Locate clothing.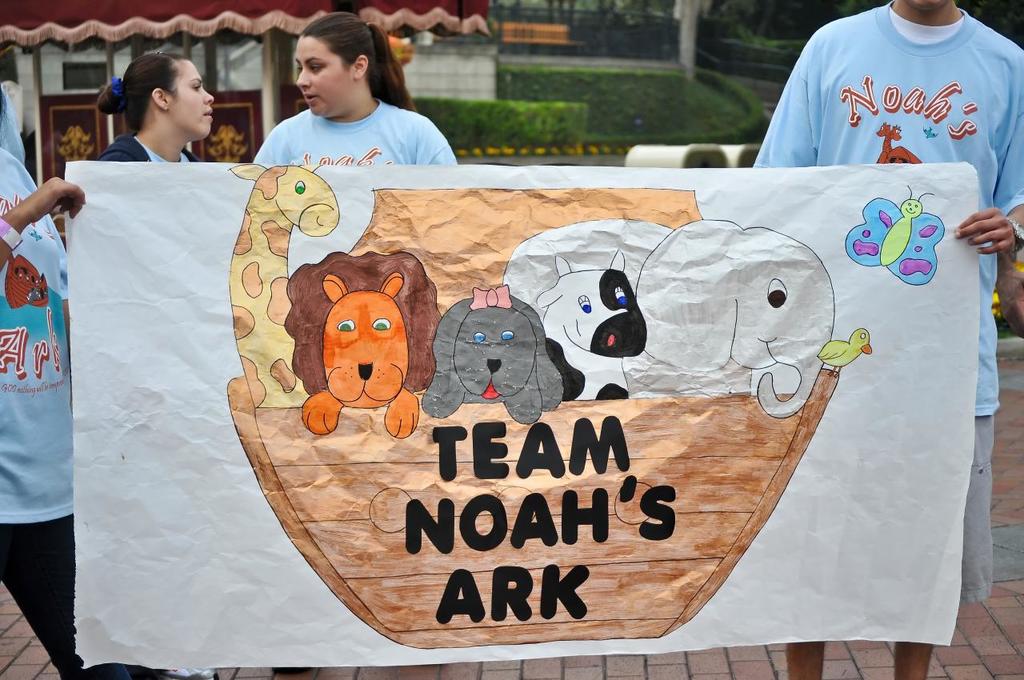
Bounding box: locate(0, 146, 156, 679).
